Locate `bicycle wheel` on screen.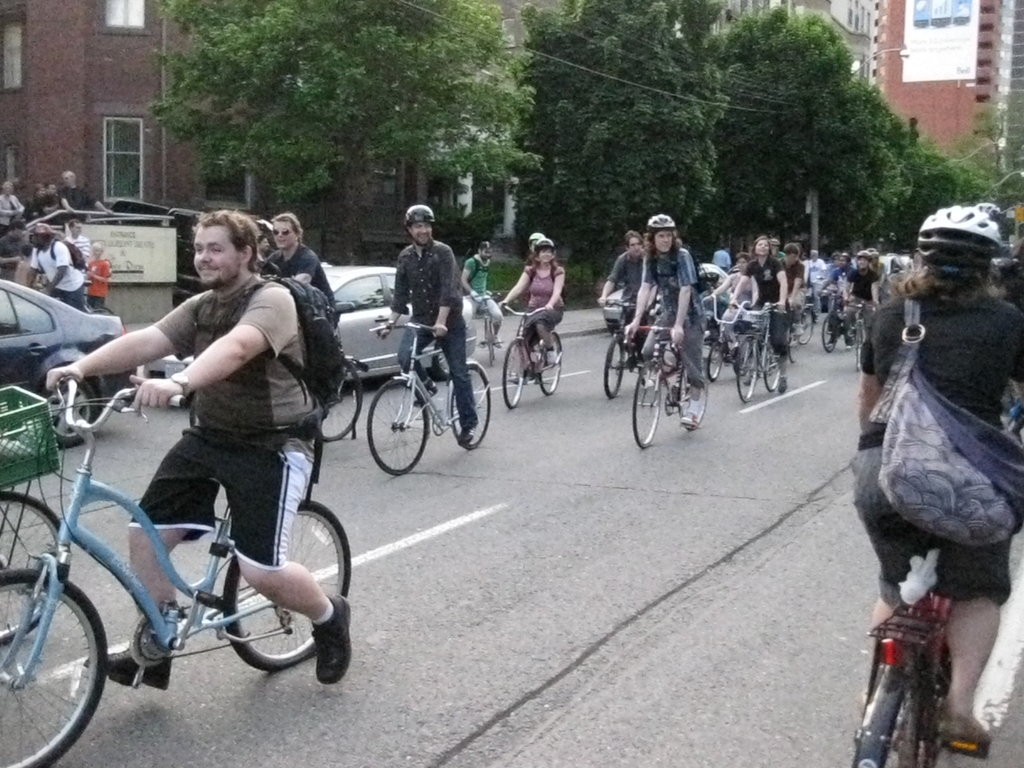
On screen at crop(365, 377, 433, 475).
